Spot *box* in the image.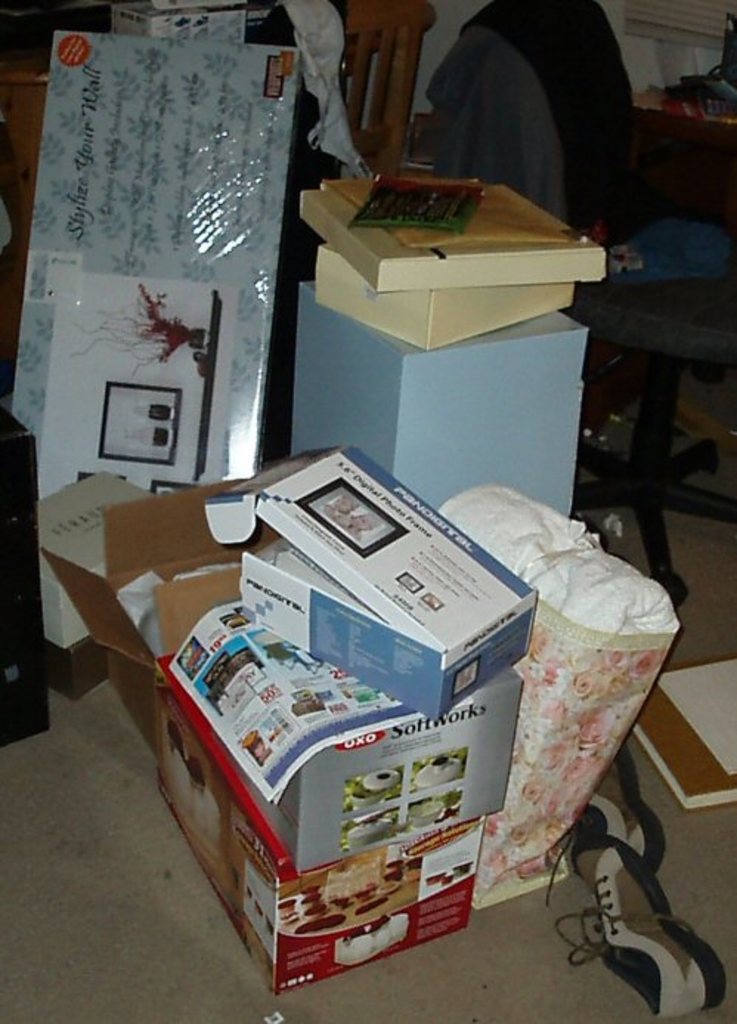
*box* found at 0,408,49,746.
